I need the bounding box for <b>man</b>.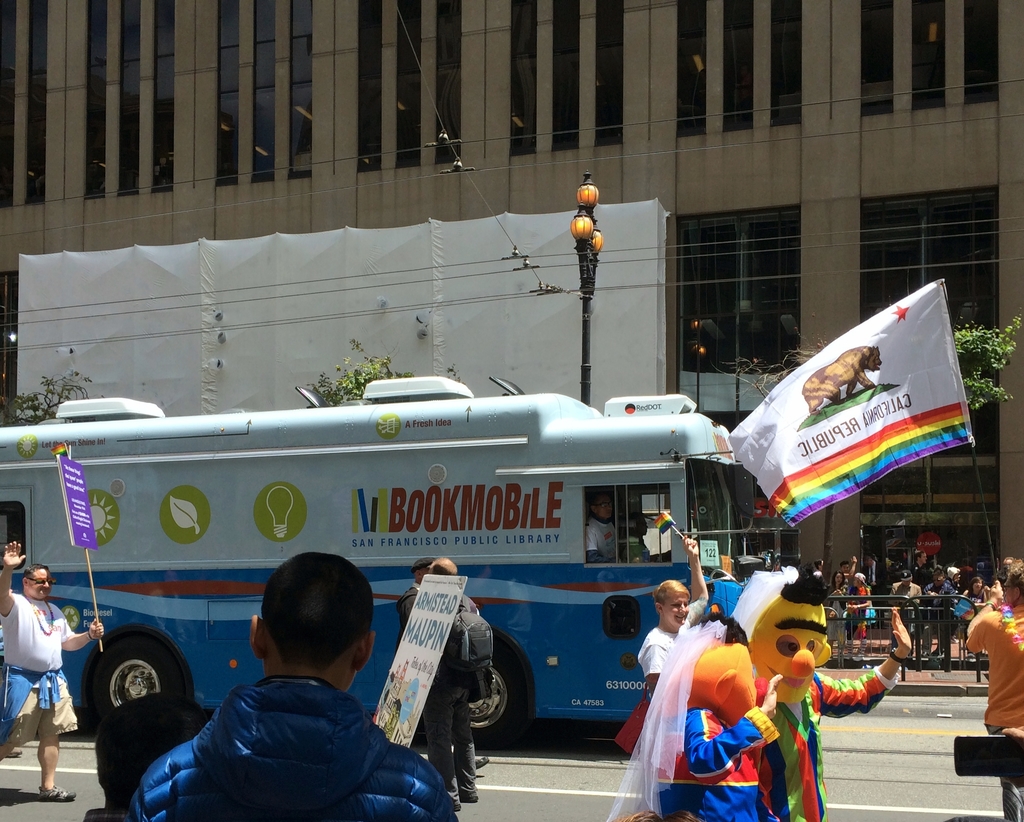
Here it is: x1=926, y1=563, x2=966, y2=669.
